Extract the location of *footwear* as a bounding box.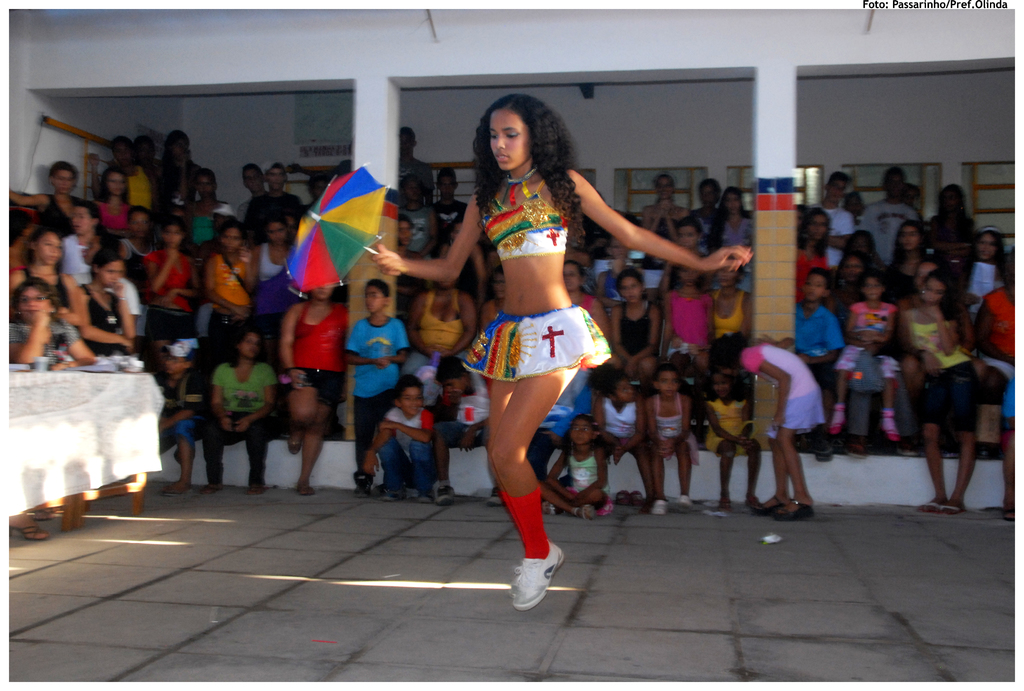
{"x1": 380, "y1": 487, "x2": 410, "y2": 498}.
